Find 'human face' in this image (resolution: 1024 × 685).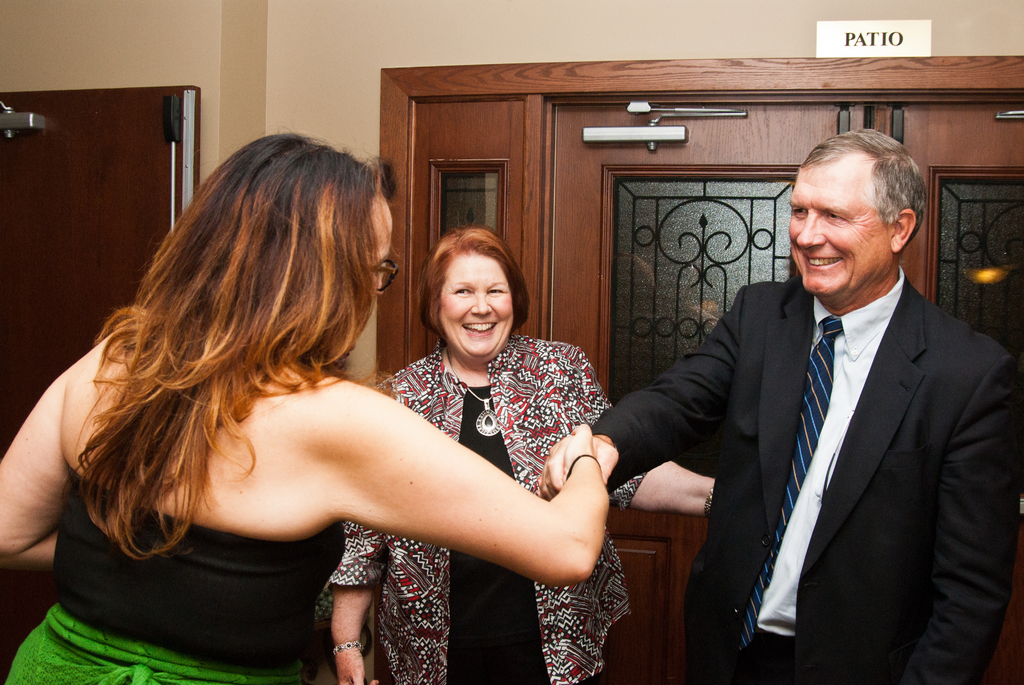
368, 192, 388, 286.
